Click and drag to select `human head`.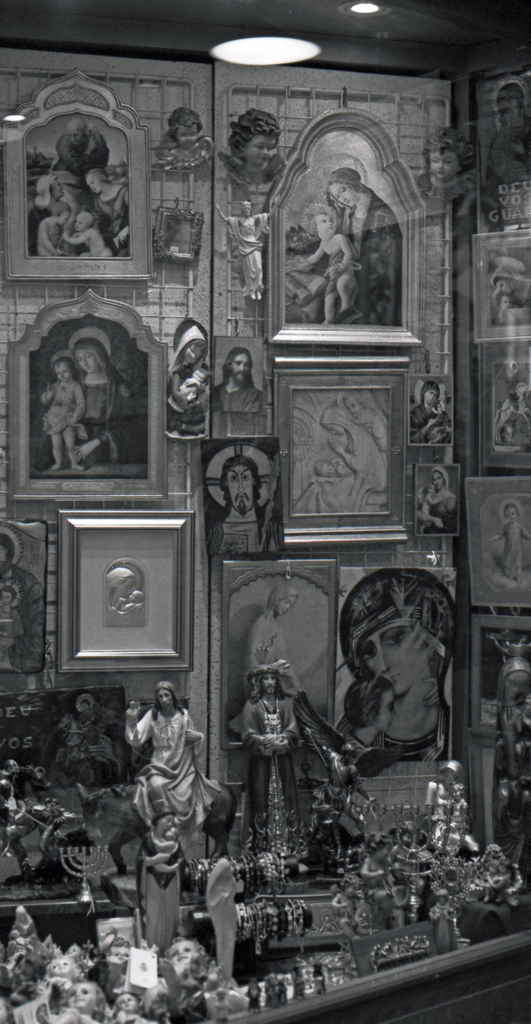
Selection: [left=334, top=872, right=363, bottom=900].
